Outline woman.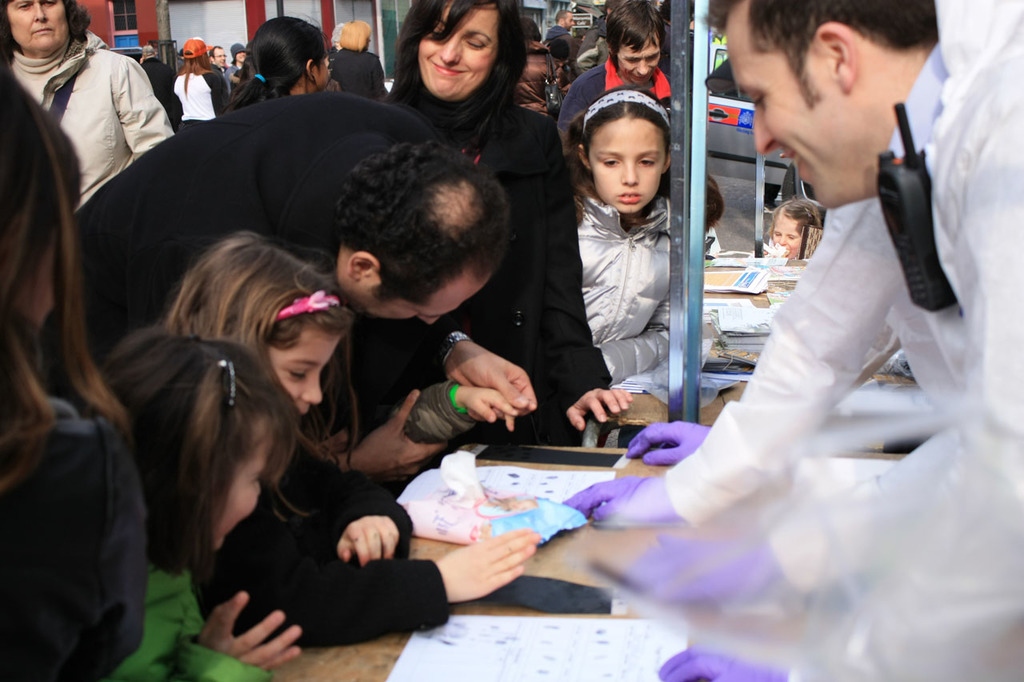
Outline: {"left": 1, "top": 0, "right": 175, "bottom": 215}.
